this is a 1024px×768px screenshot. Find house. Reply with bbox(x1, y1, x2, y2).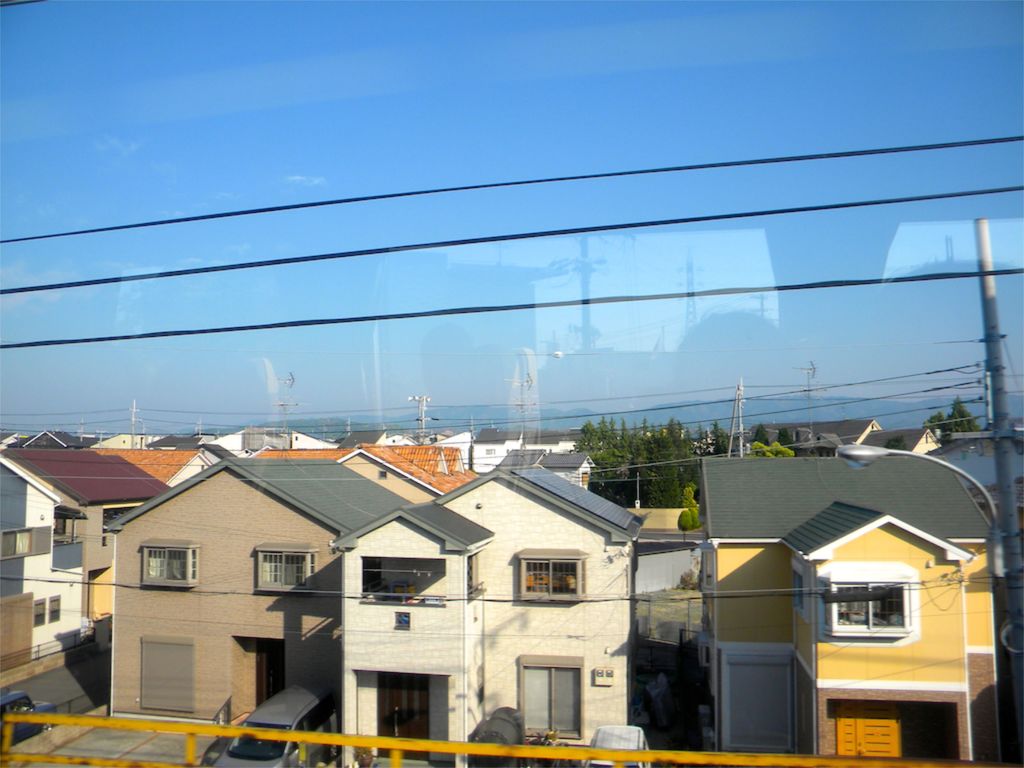
bbox(103, 452, 340, 759).
